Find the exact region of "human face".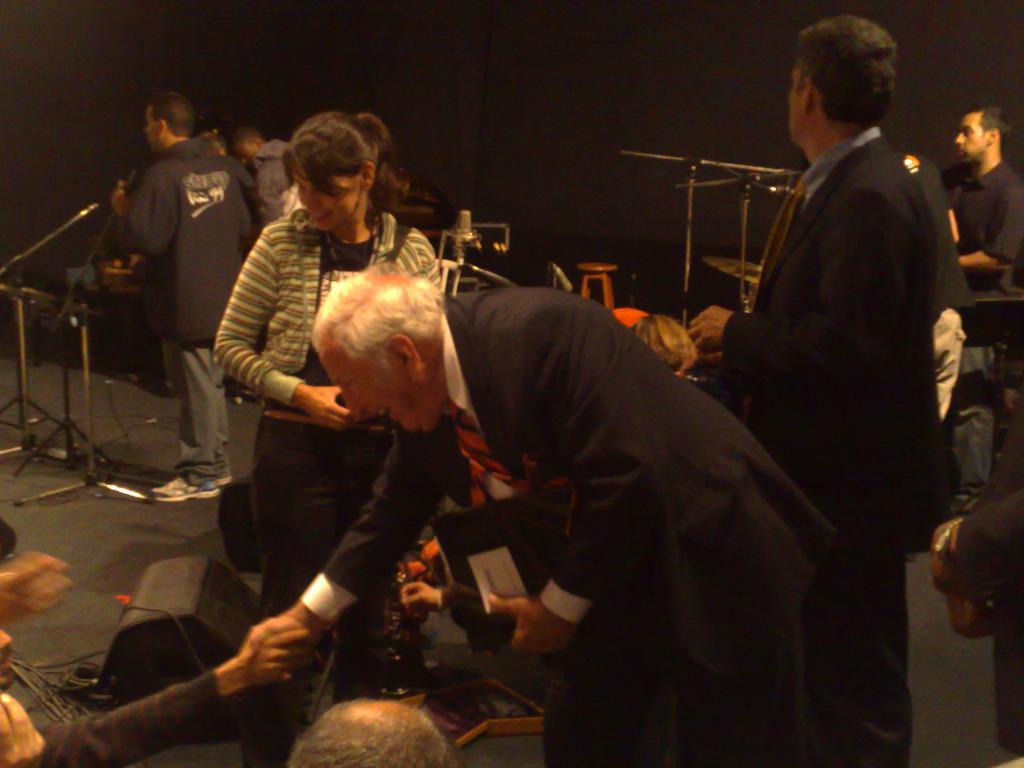
Exact region: {"x1": 320, "y1": 339, "x2": 449, "y2": 431}.
